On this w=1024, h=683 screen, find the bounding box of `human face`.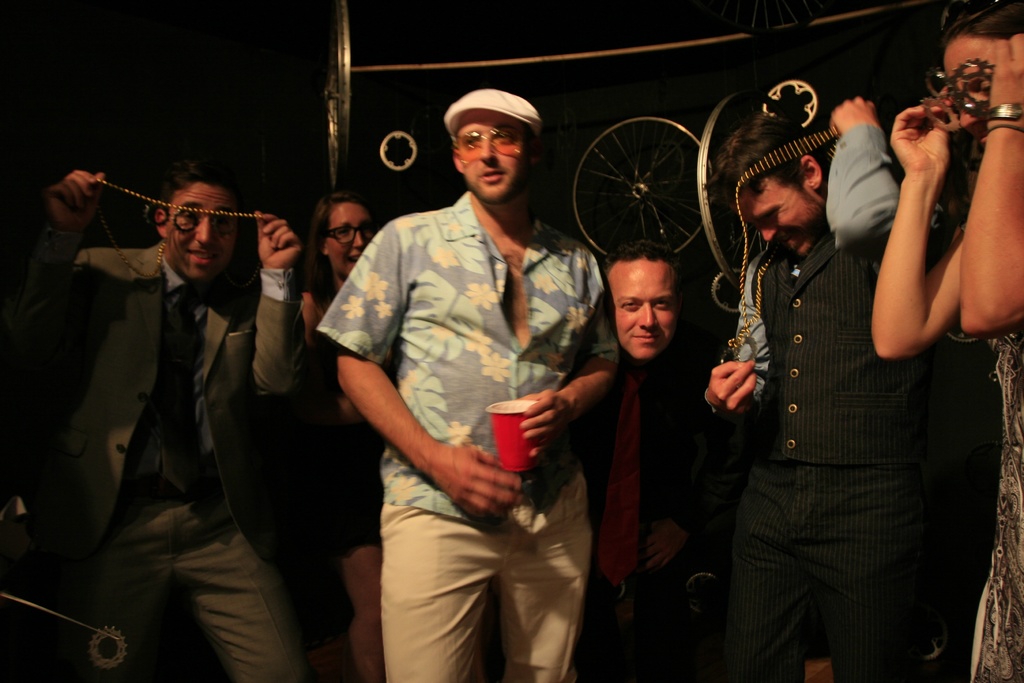
Bounding box: (948, 45, 1004, 158).
